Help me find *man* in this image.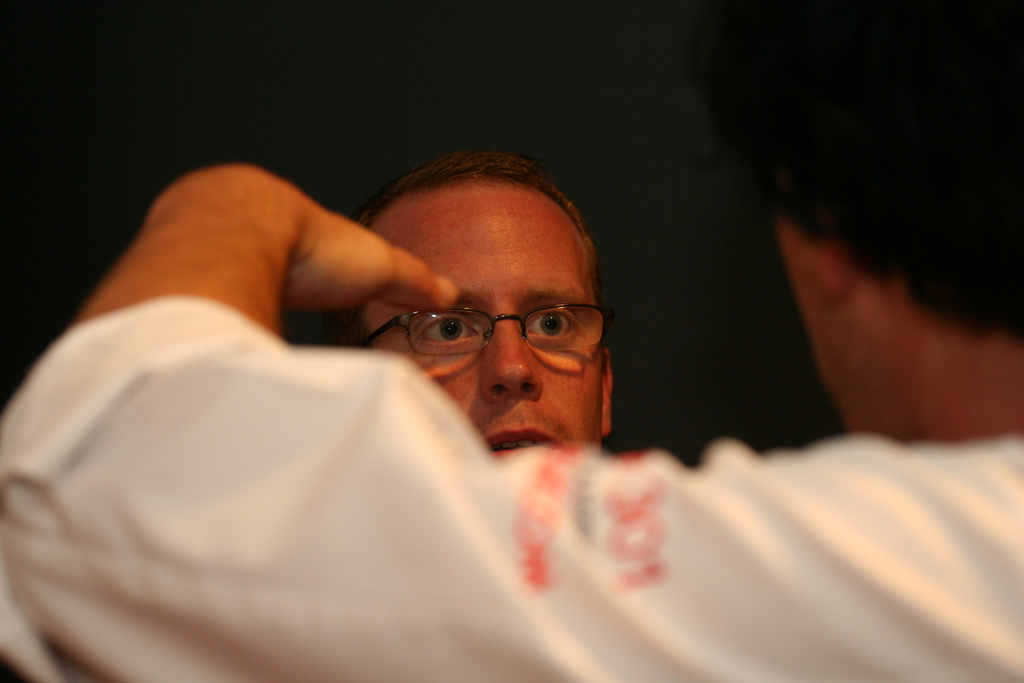
Found it: {"left": 115, "top": 169, "right": 689, "bottom": 601}.
